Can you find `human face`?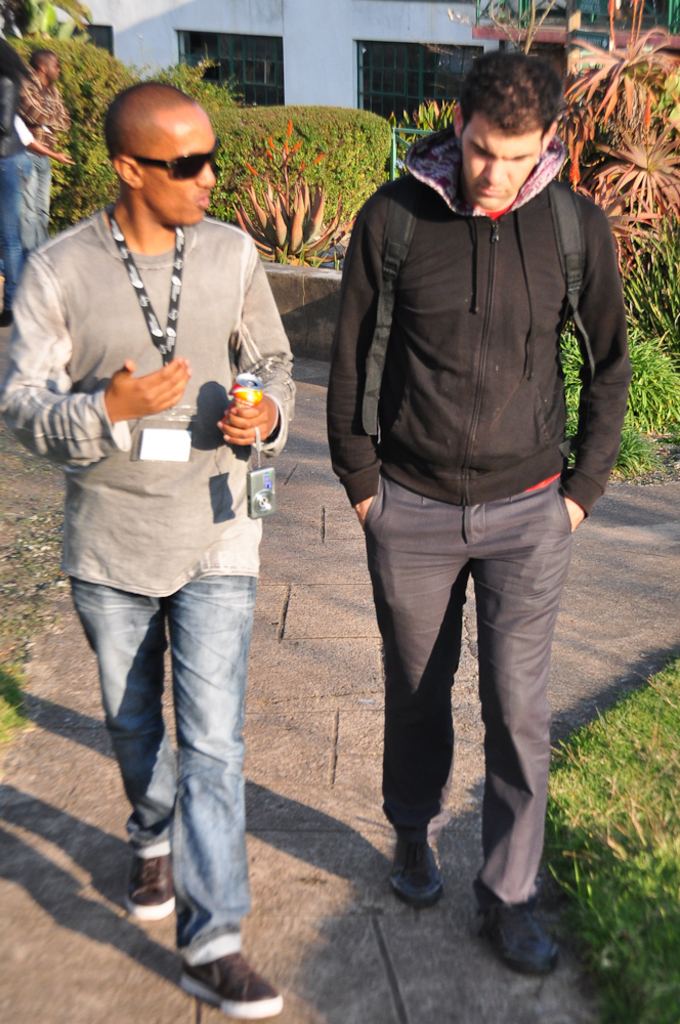
Yes, bounding box: [144,110,219,224].
